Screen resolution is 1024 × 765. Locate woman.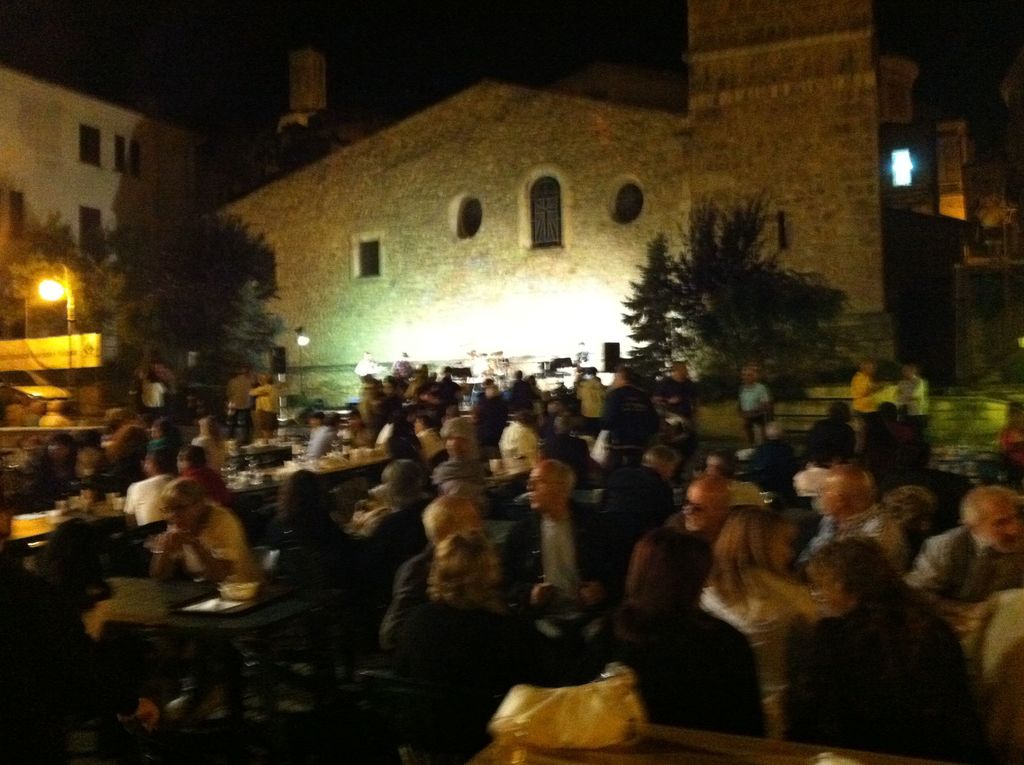
left=258, top=468, right=350, bottom=583.
